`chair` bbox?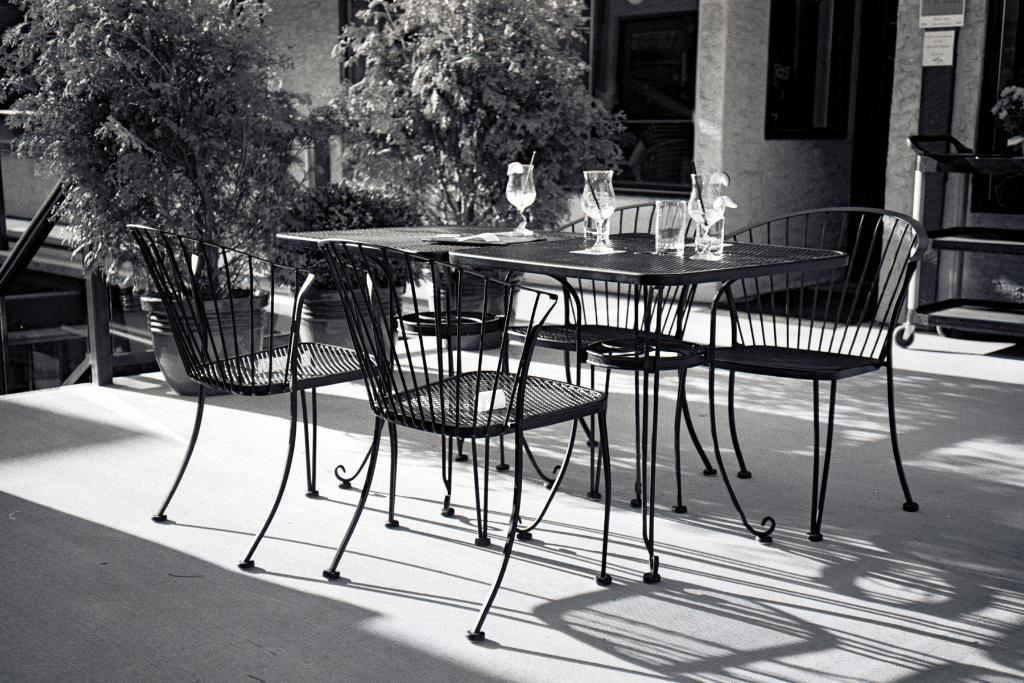
[x1=484, y1=200, x2=722, y2=515]
